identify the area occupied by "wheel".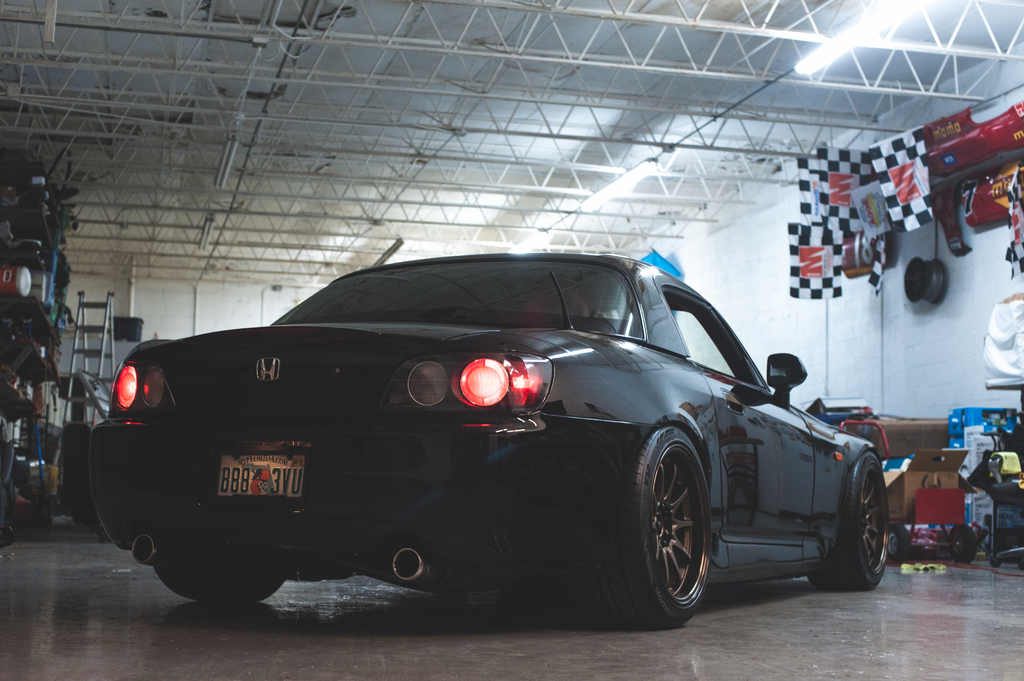
Area: locate(954, 524, 977, 561).
